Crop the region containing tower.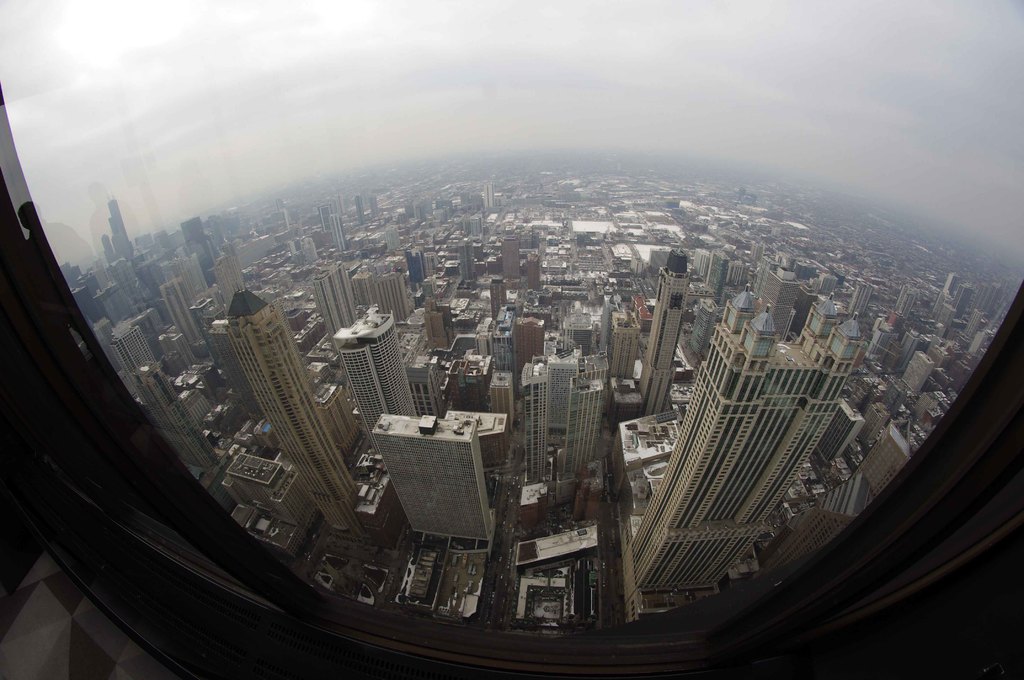
Crop region: 104,325,159,384.
